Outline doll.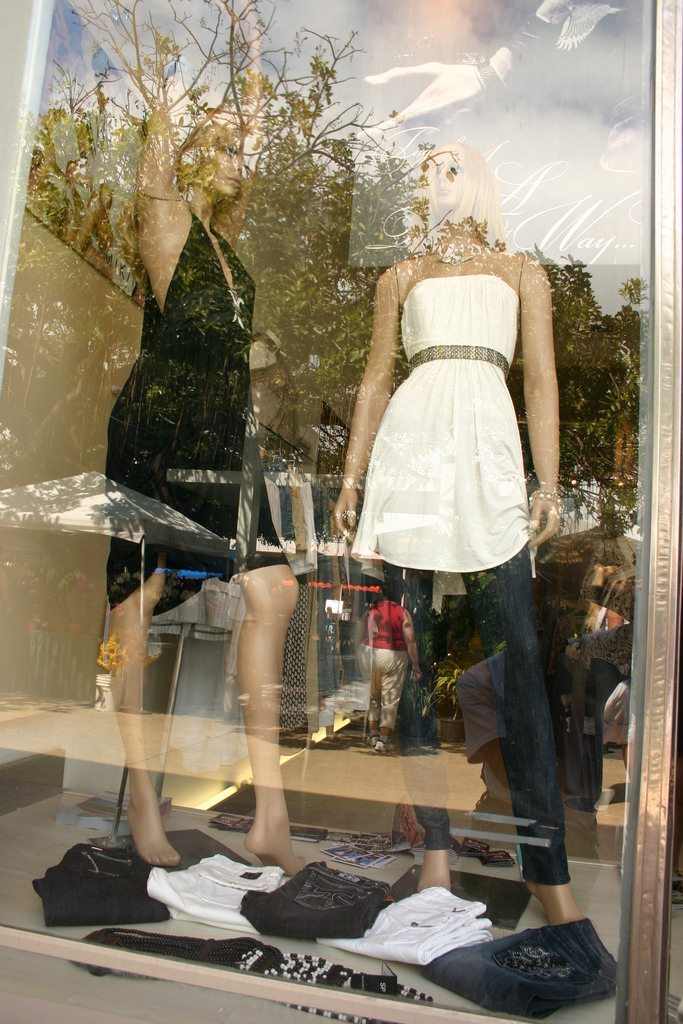
Outline: 295, 177, 555, 902.
